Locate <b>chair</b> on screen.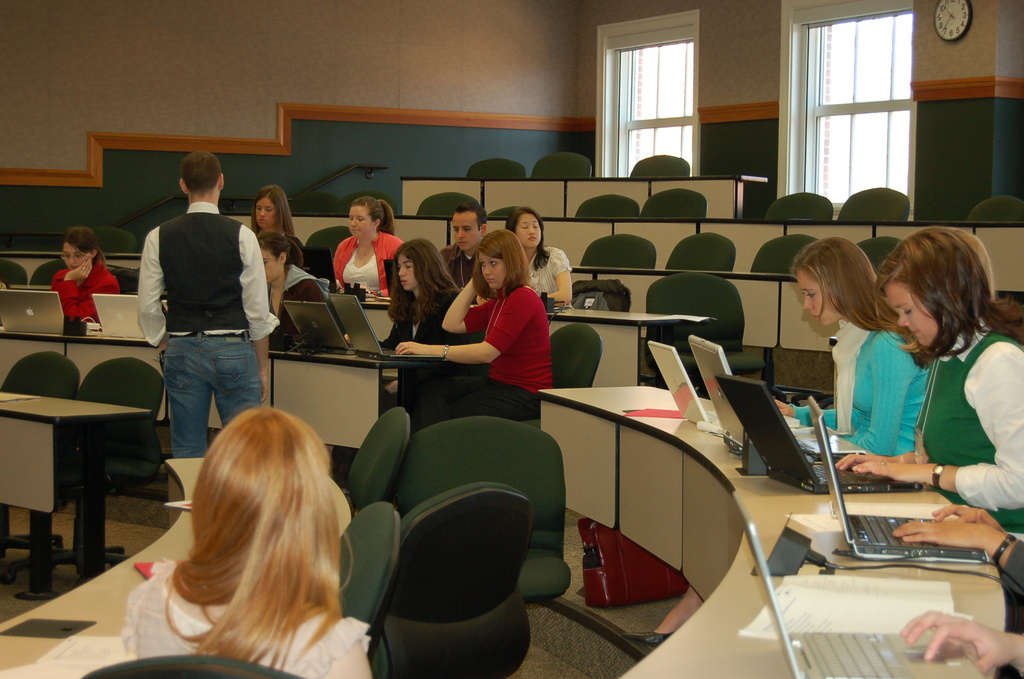
On screen at left=396, top=413, right=572, bottom=603.
